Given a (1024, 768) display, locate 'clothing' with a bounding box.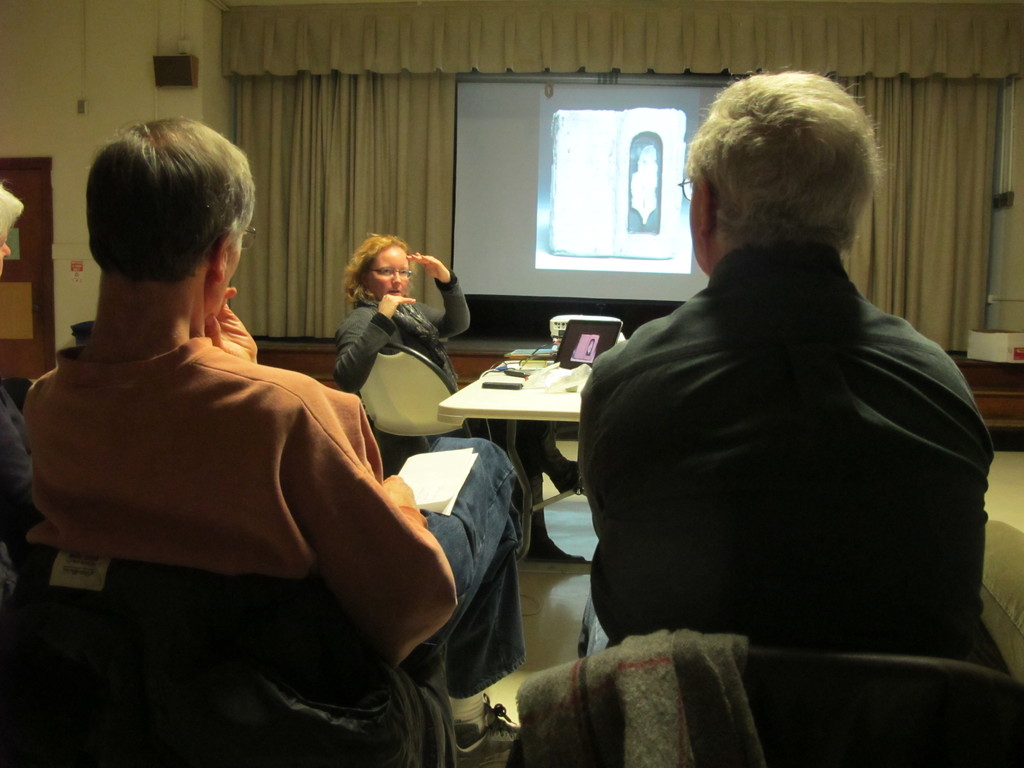
Located: 585, 252, 1023, 678.
